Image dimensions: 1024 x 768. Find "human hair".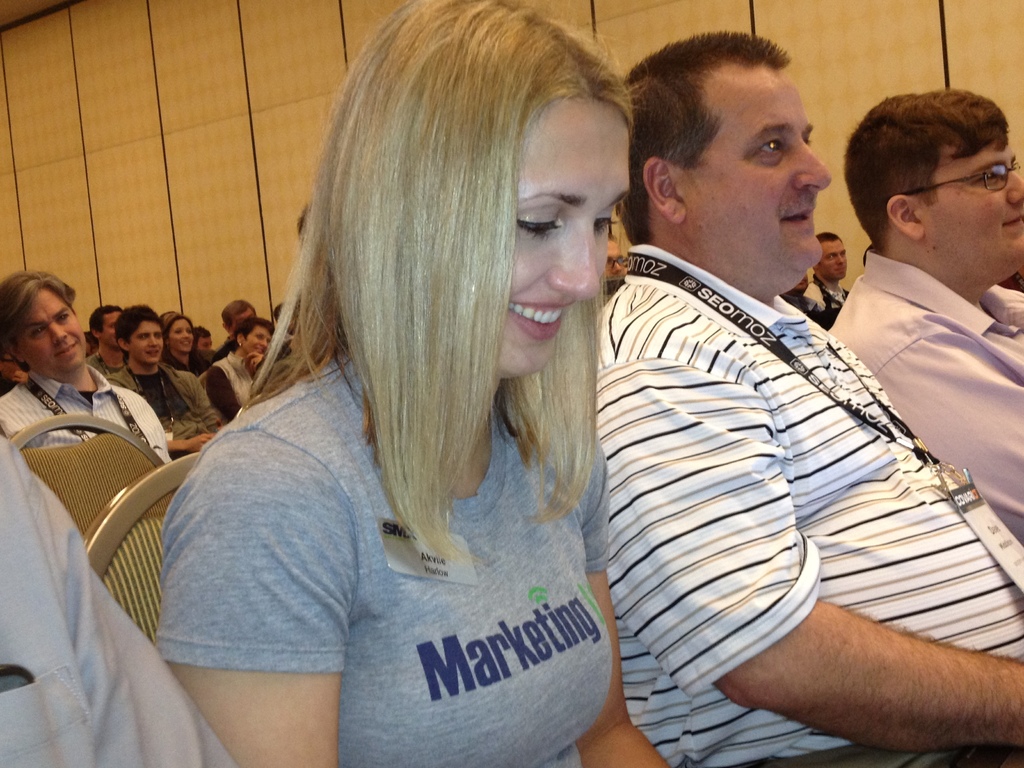
locate(609, 232, 620, 243).
